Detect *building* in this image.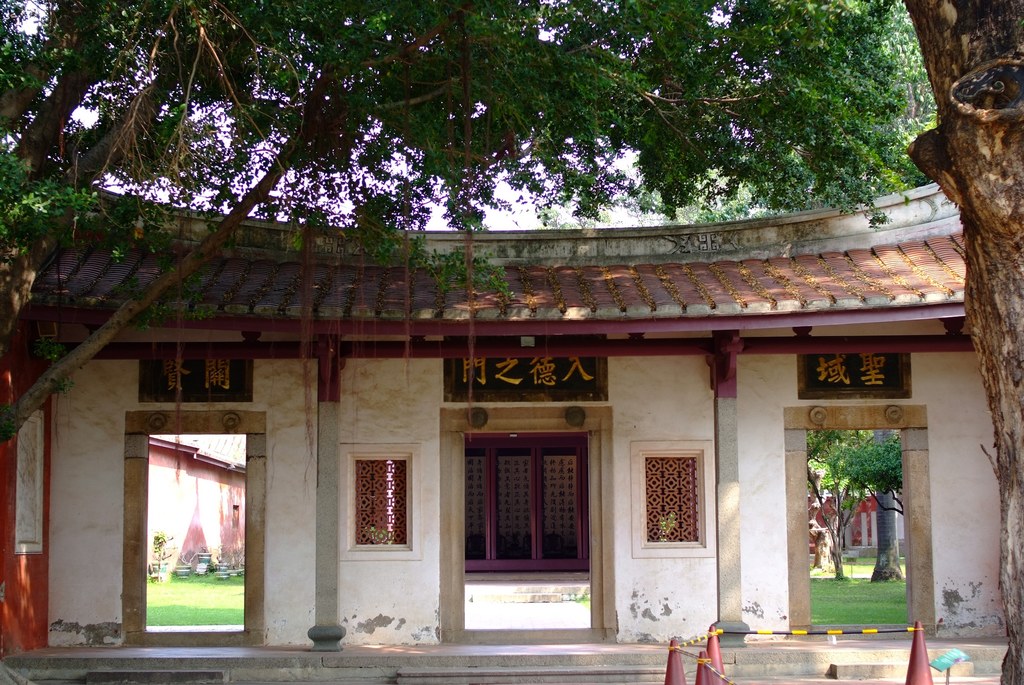
Detection: <box>3,160,1007,645</box>.
